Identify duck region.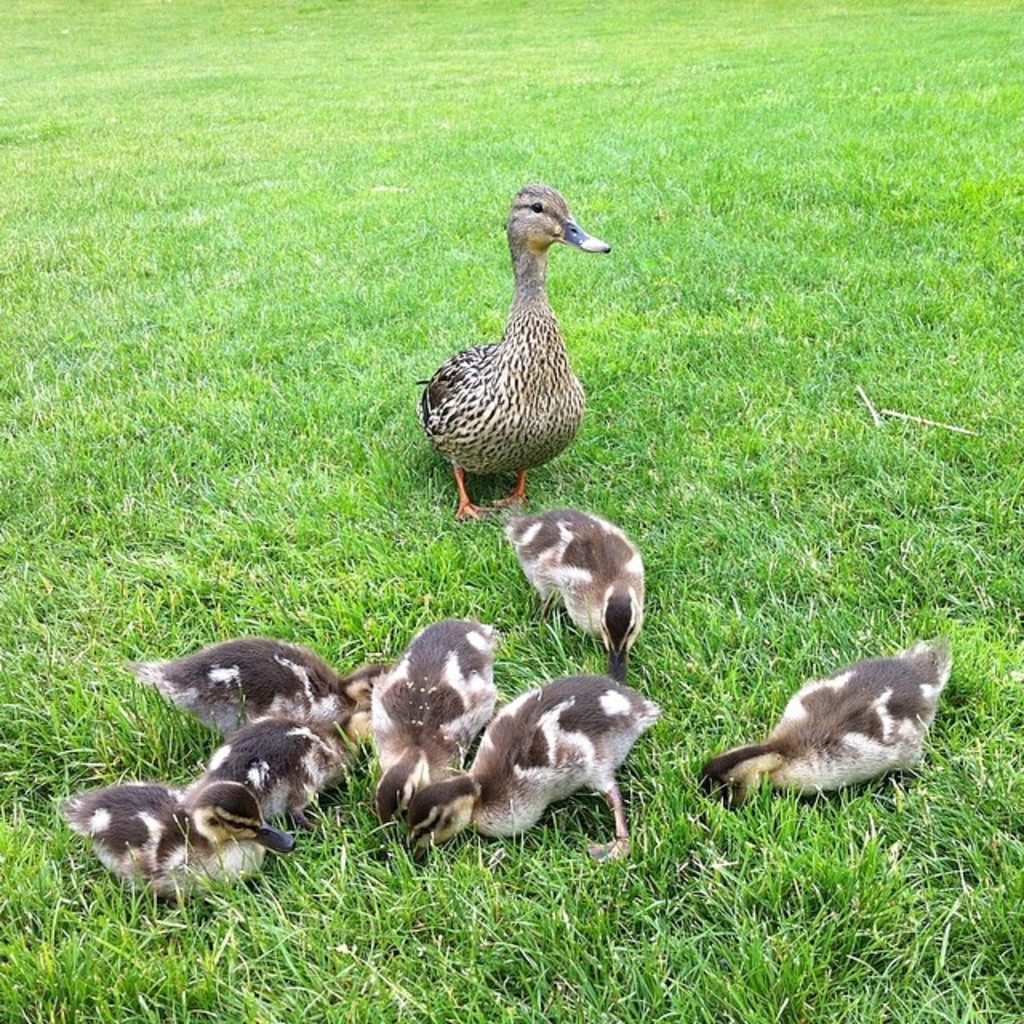
Region: bbox(563, 512, 648, 690).
